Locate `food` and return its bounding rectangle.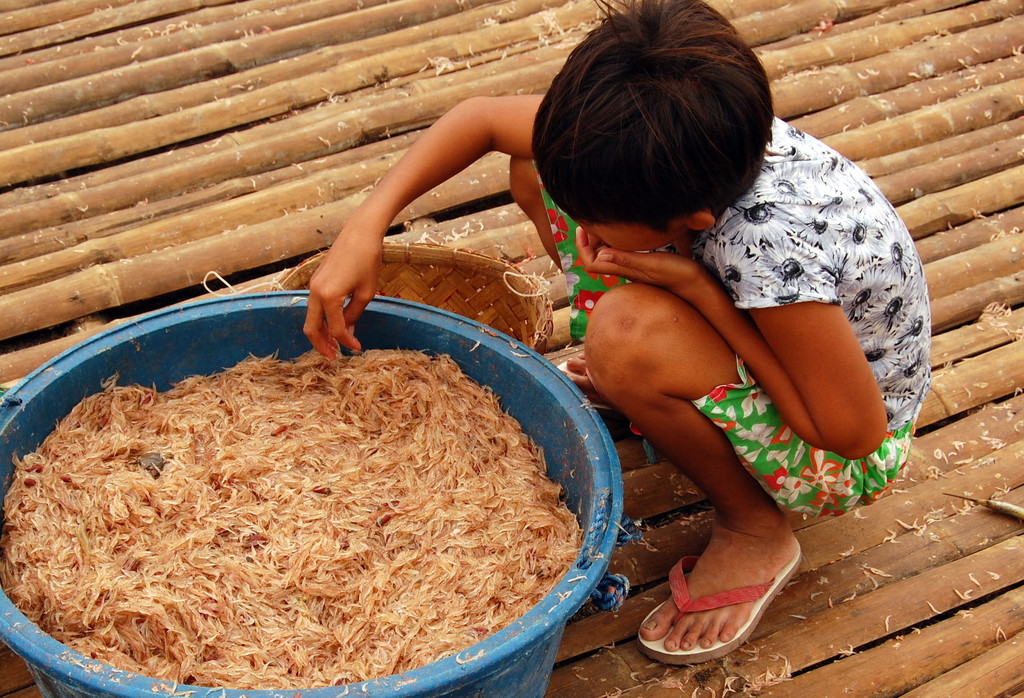
(x1=1, y1=339, x2=584, y2=697).
